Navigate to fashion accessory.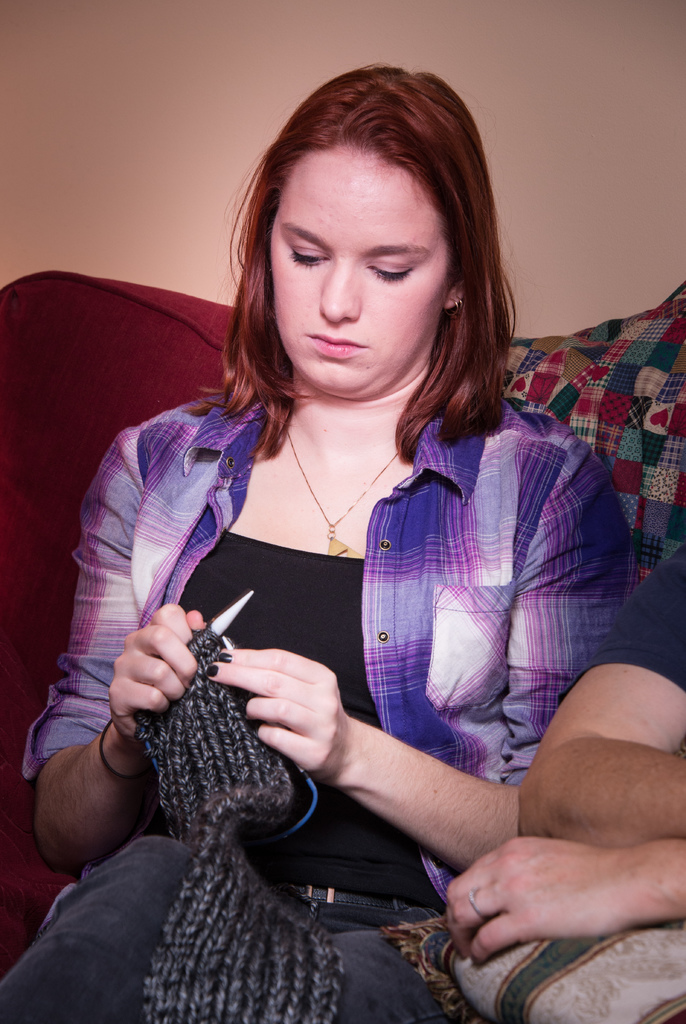
Navigation target: (x1=97, y1=714, x2=147, y2=779).
